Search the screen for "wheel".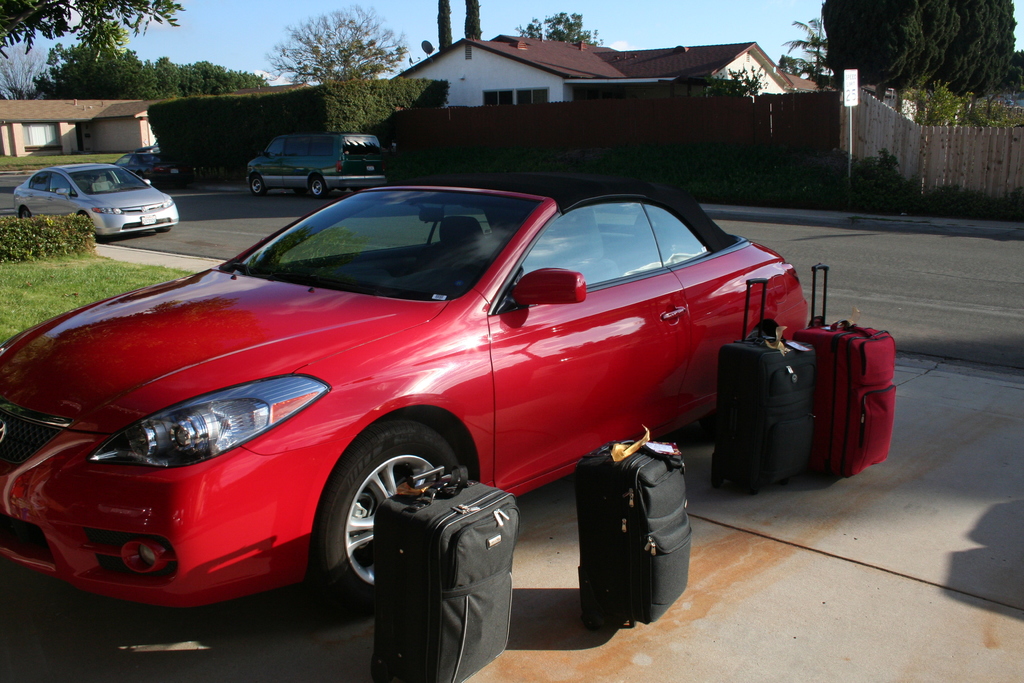
Found at select_region(250, 176, 265, 195).
